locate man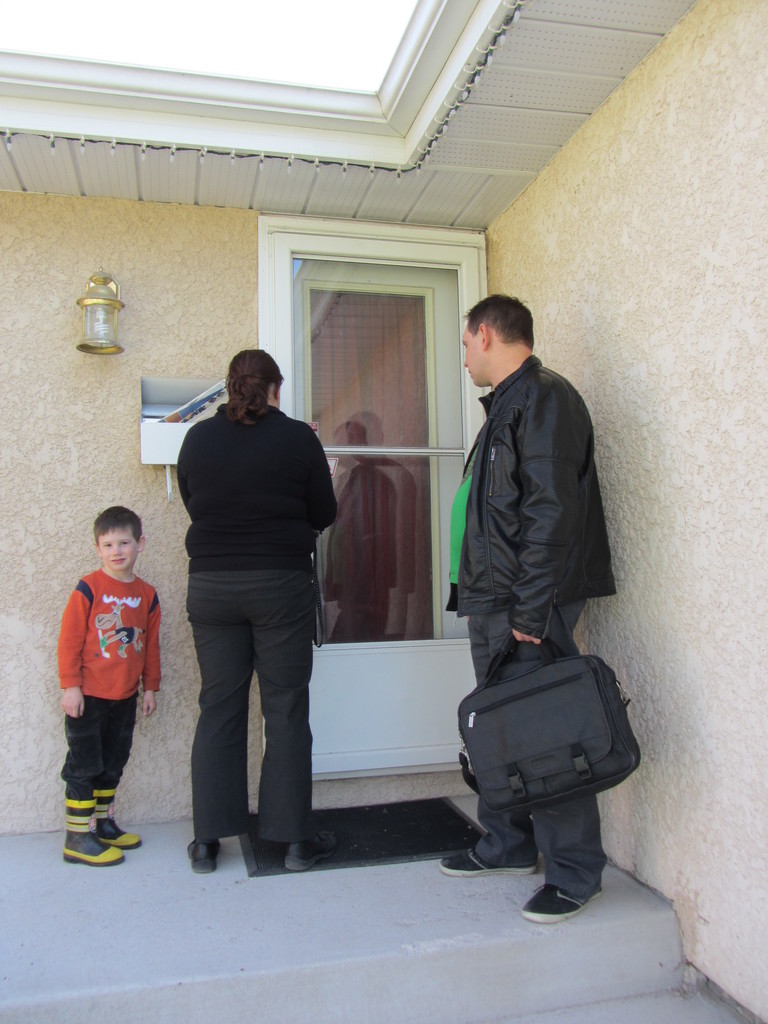
l=424, t=278, r=619, b=795
